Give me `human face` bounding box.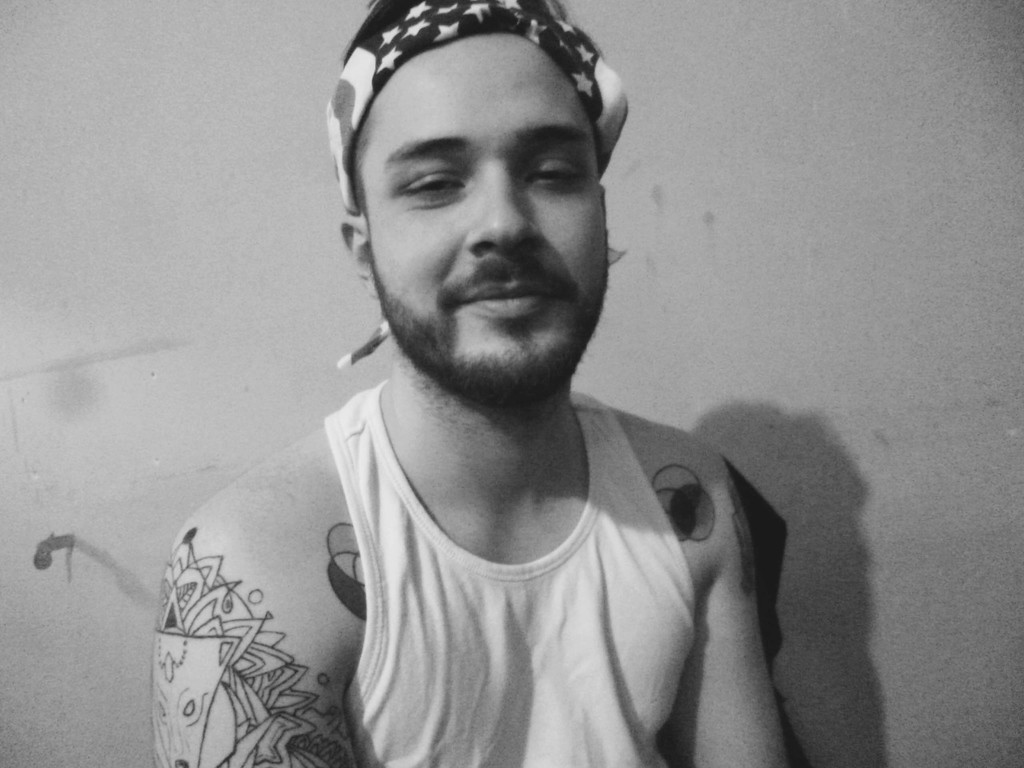
[left=360, top=30, right=608, bottom=394].
